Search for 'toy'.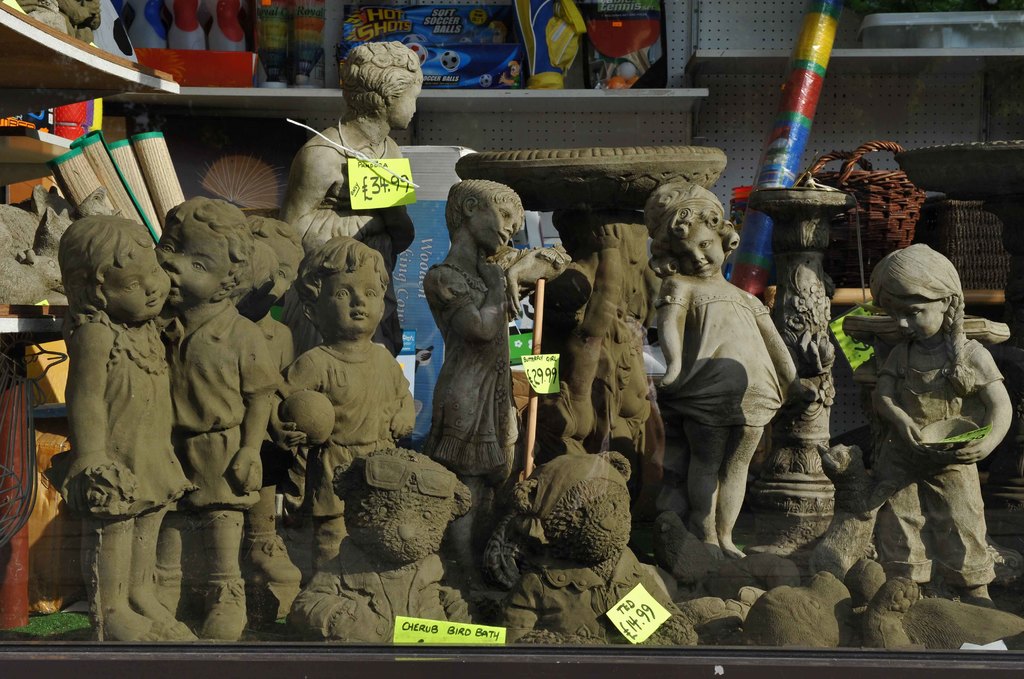
Found at 426, 172, 579, 602.
